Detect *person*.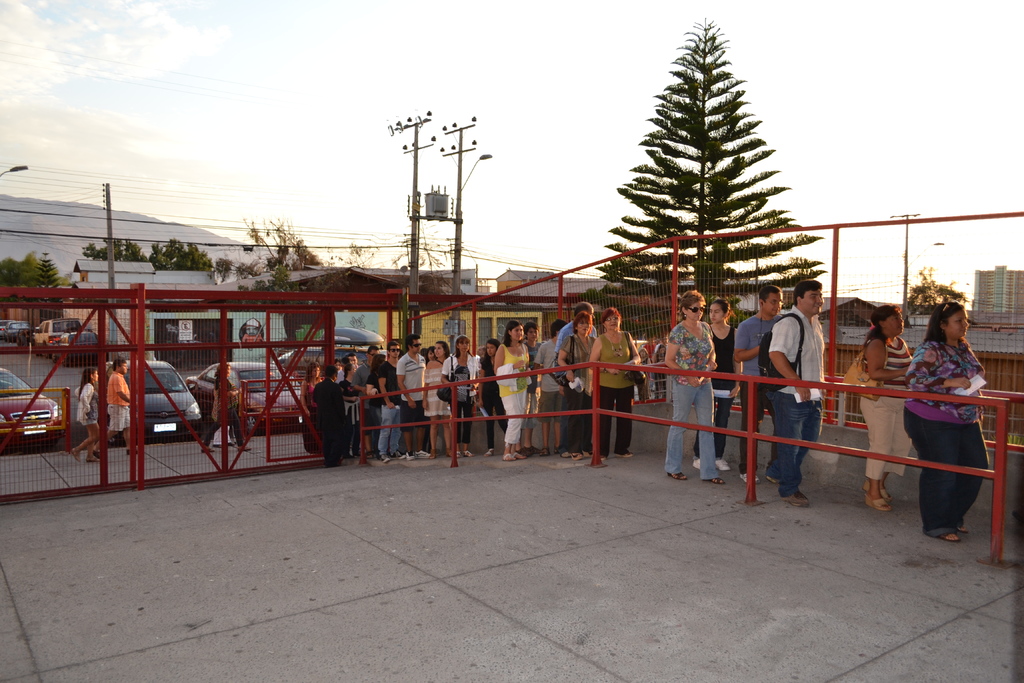
Detected at 68,366,100,458.
